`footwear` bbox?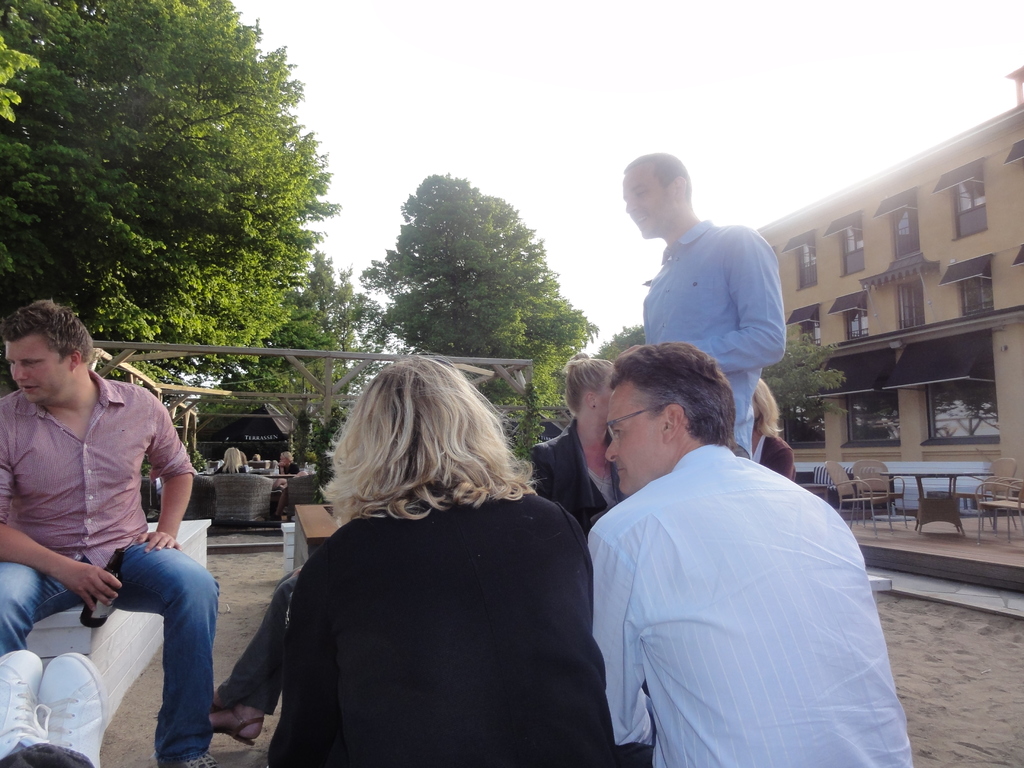
x1=0, y1=648, x2=62, y2=762
